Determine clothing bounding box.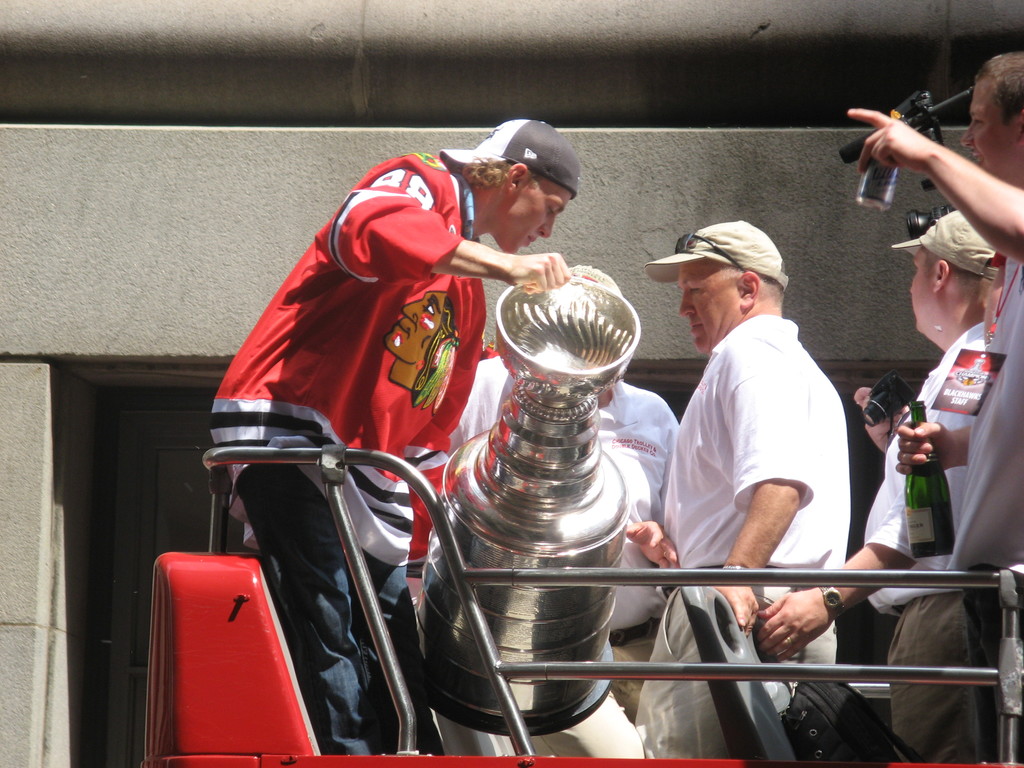
Determined: {"x1": 660, "y1": 317, "x2": 858, "y2": 767}.
